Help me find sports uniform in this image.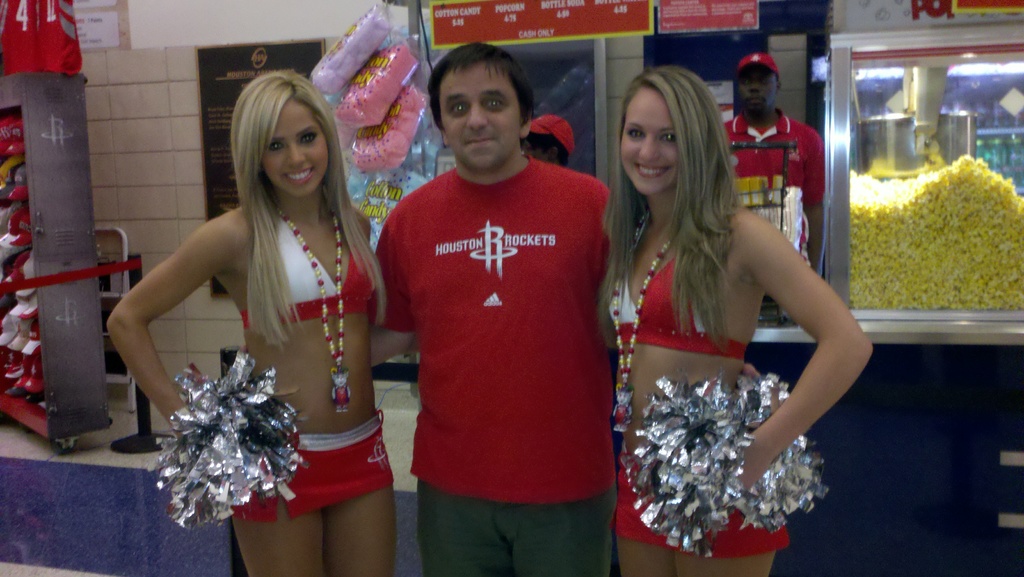
Found it: (15,353,35,391).
